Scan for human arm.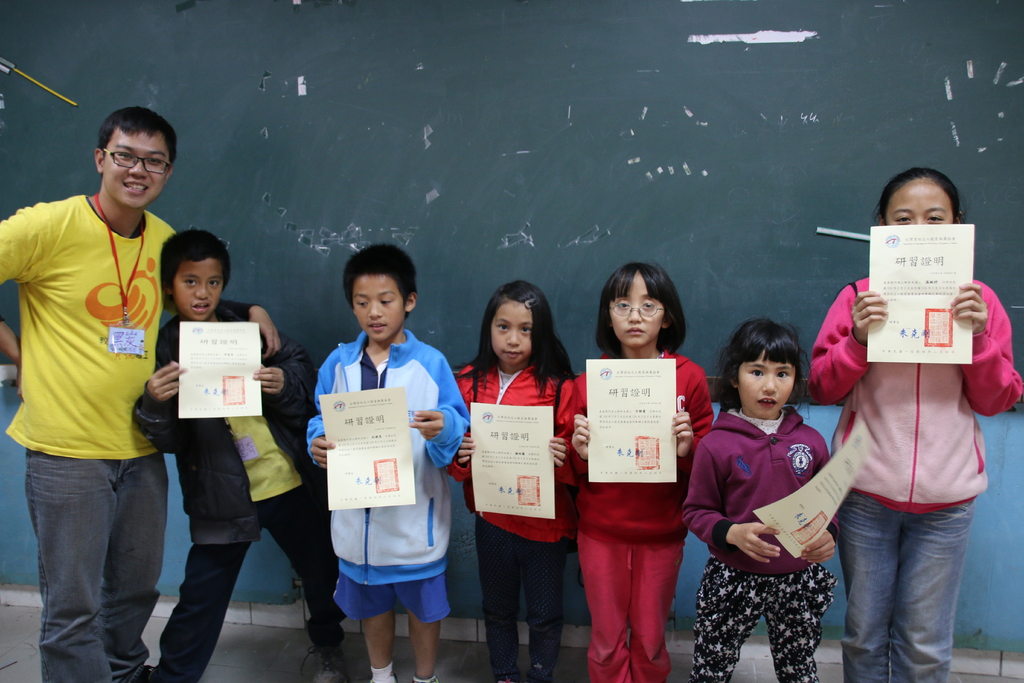
Scan result: bbox=(572, 372, 590, 467).
